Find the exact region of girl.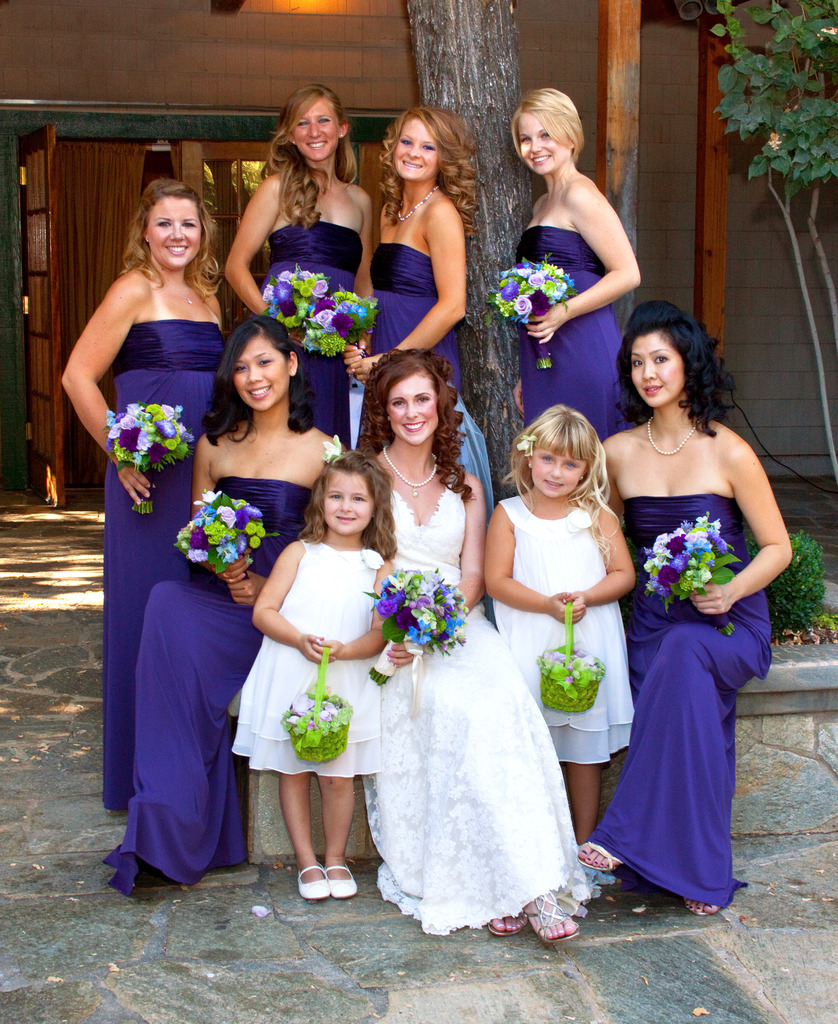
Exact region: bbox=[120, 321, 319, 876].
